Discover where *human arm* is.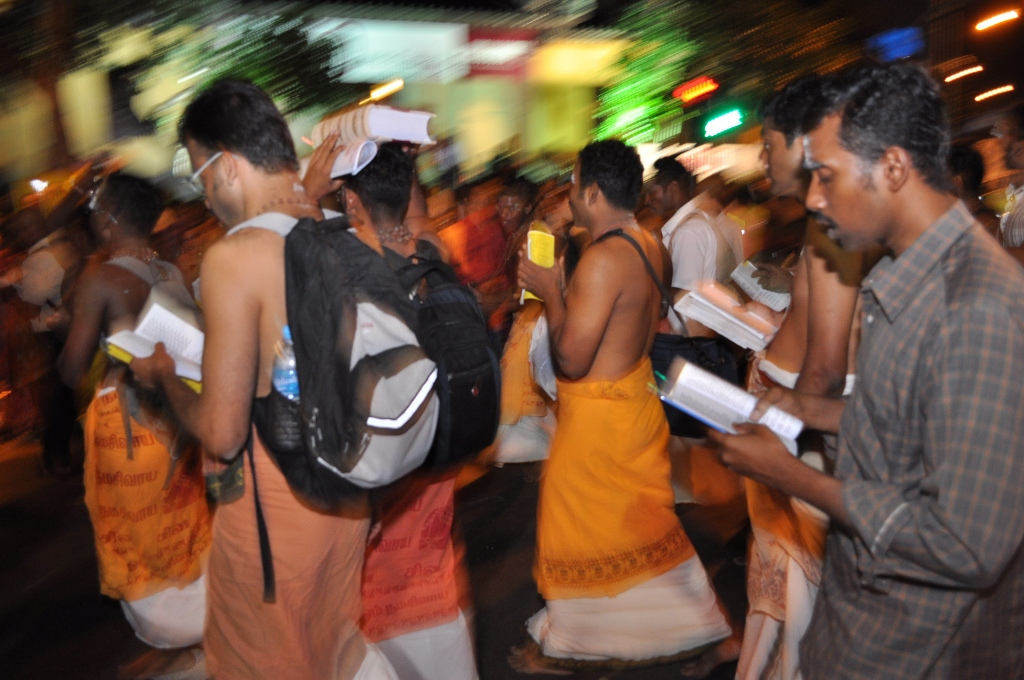
Discovered at [511, 241, 631, 383].
